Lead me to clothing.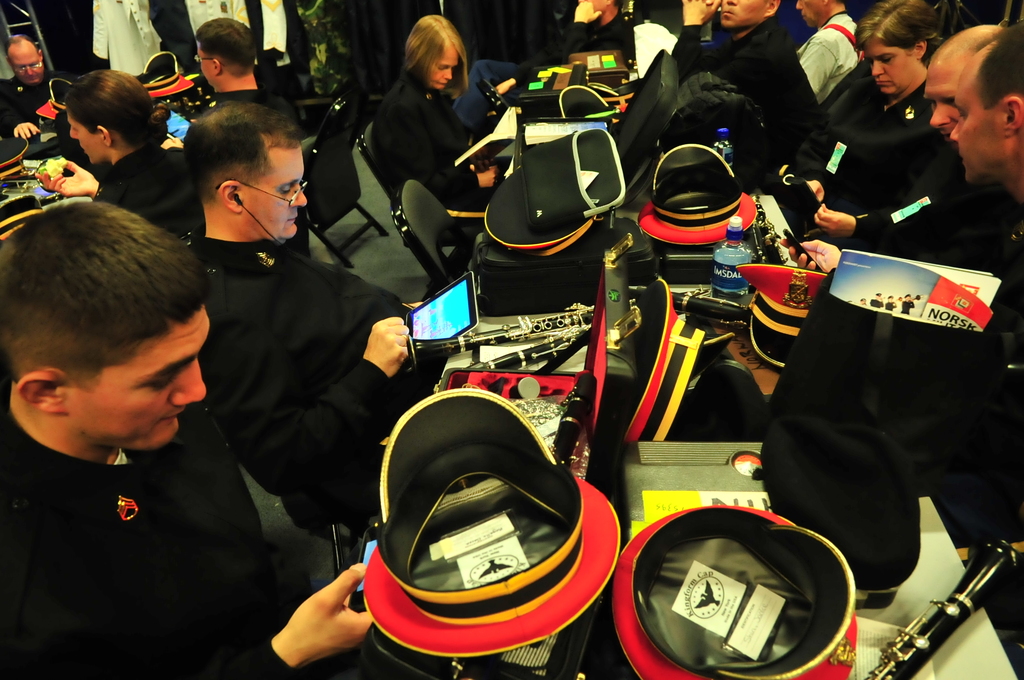
Lead to x1=776 y1=182 x2=1023 y2=659.
